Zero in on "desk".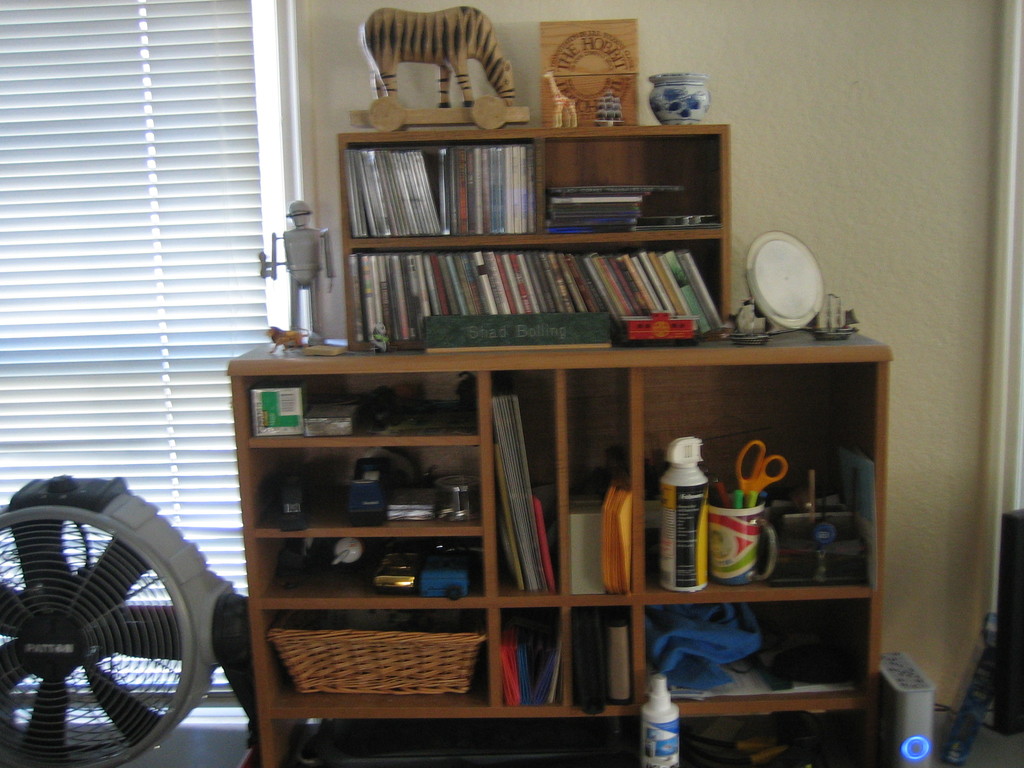
Zeroed in: {"left": 88, "top": 317, "right": 906, "bottom": 765}.
